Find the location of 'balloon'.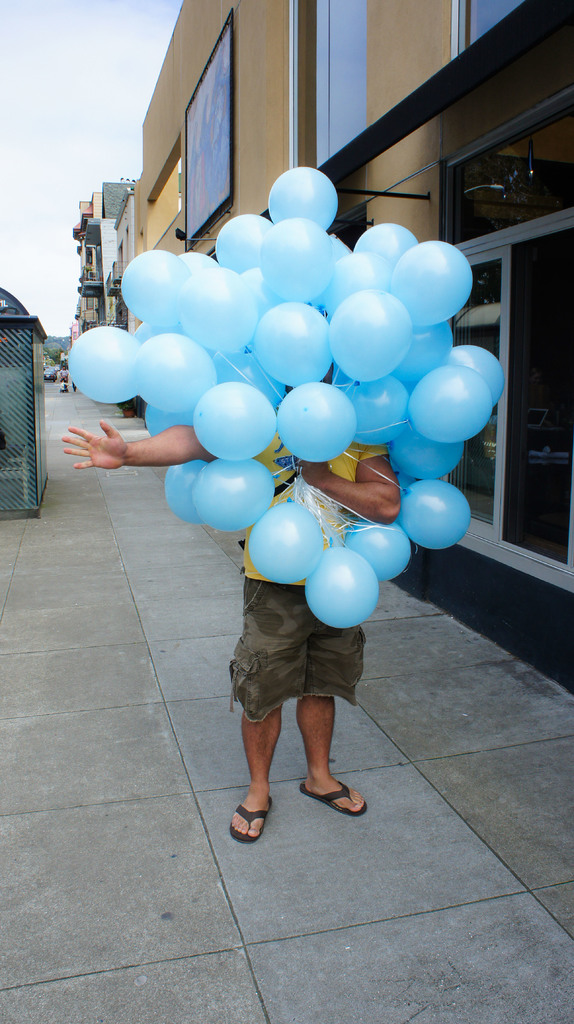
Location: x1=324 y1=252 x2=394 y2=311.
